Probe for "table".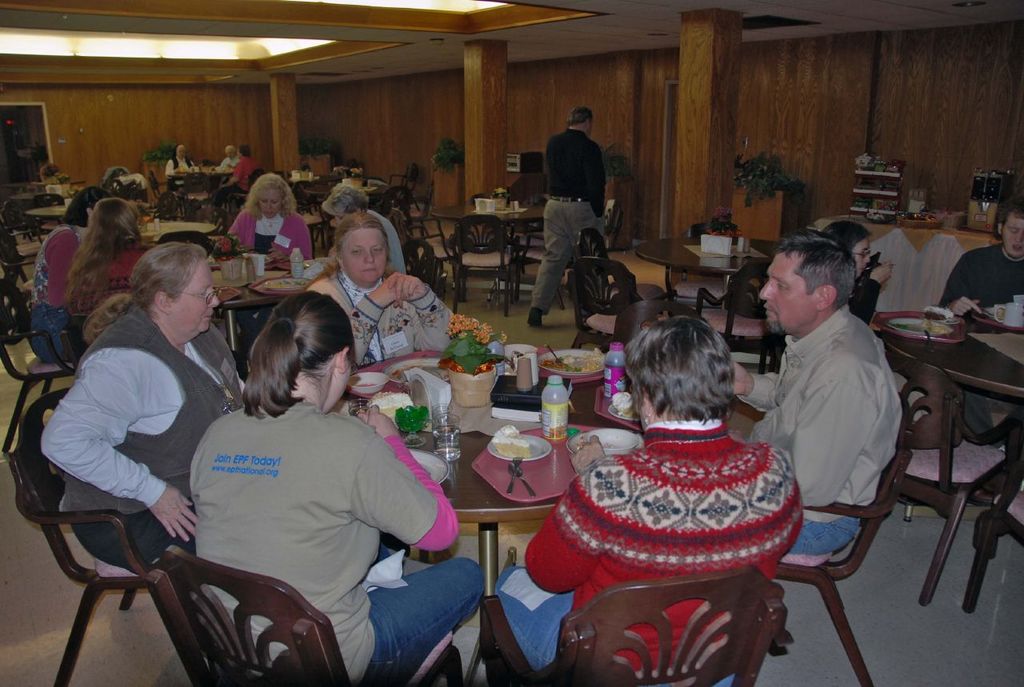
Probe result: bbox(210, 262, 305, 353).
